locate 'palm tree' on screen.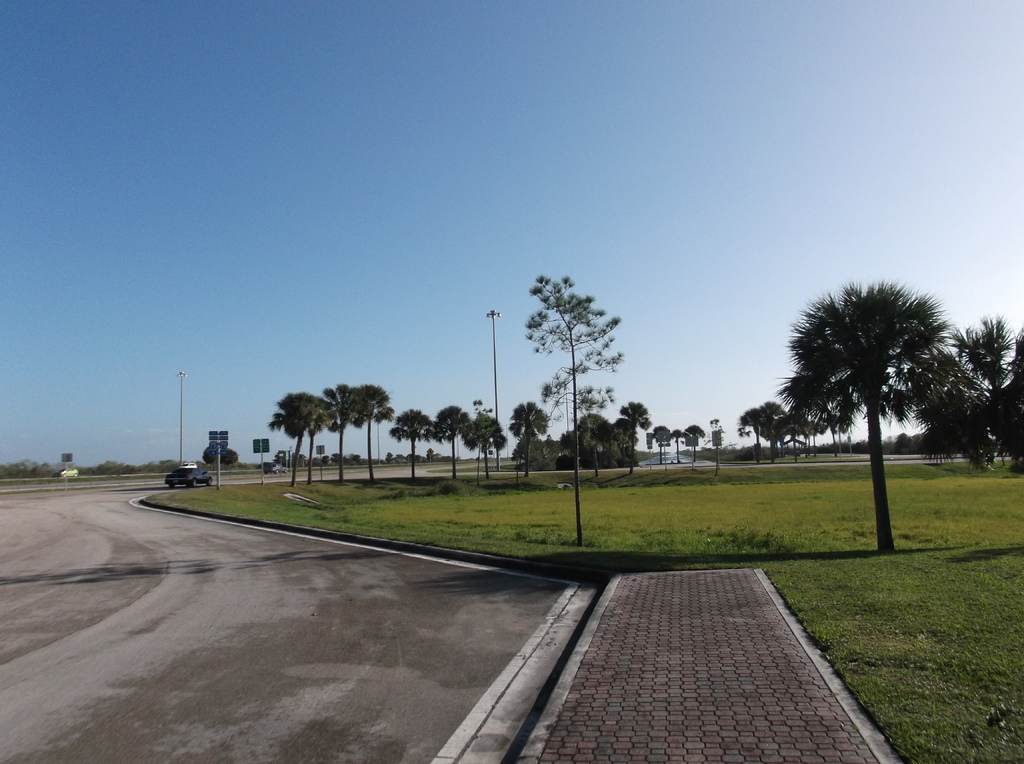
On screen at <bbox>436, 391, 473, 481</bbox>.
